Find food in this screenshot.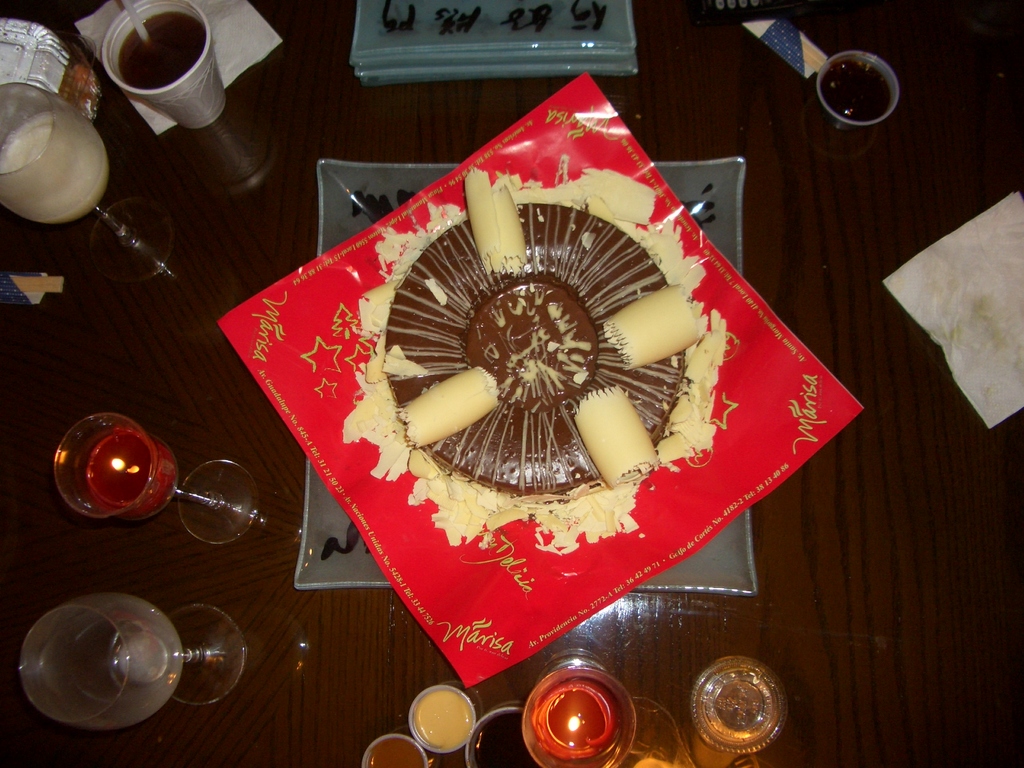
The bounding box for food is <box>340,167,731,559</box>.
